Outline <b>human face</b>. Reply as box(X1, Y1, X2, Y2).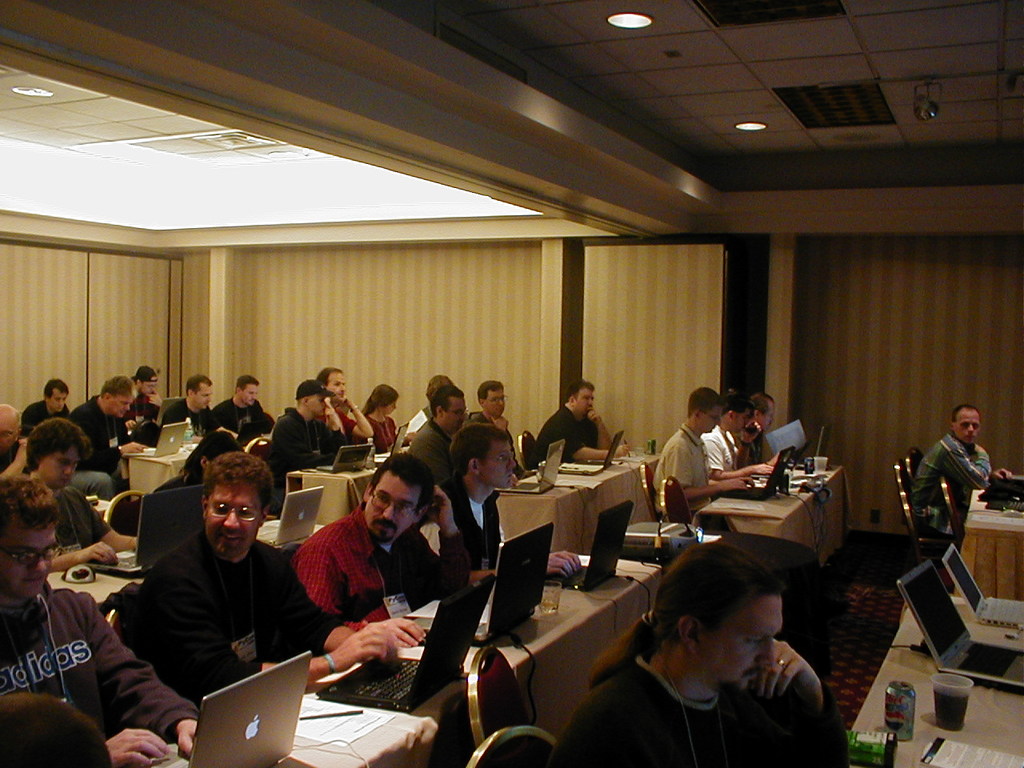
box(482, 442, 516, 486).
